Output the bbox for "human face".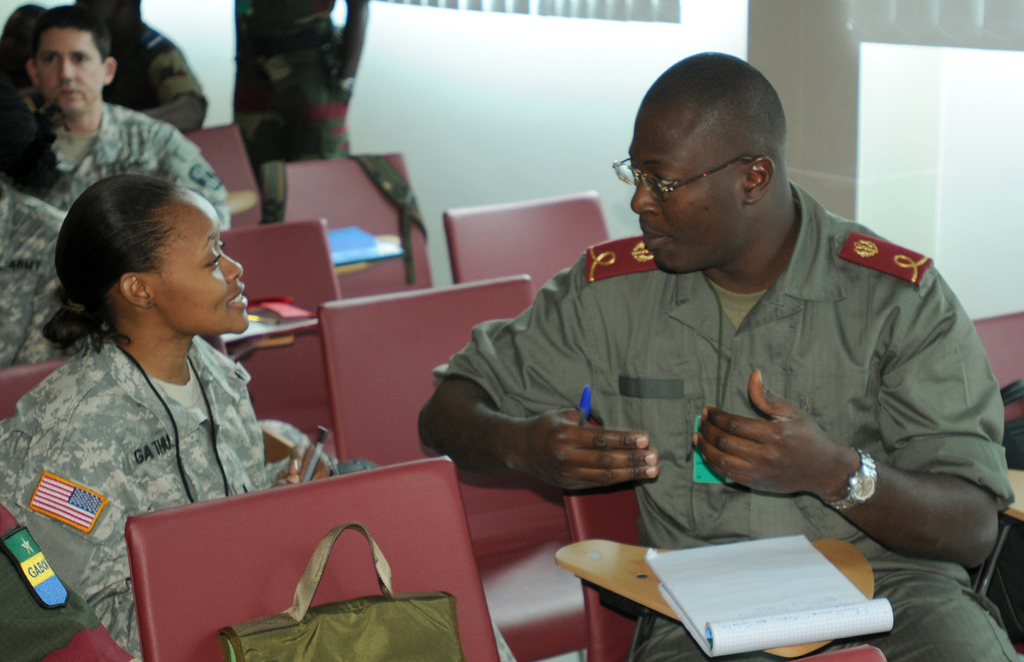
(x1=35, y1=28, x2=104, y2=116).
